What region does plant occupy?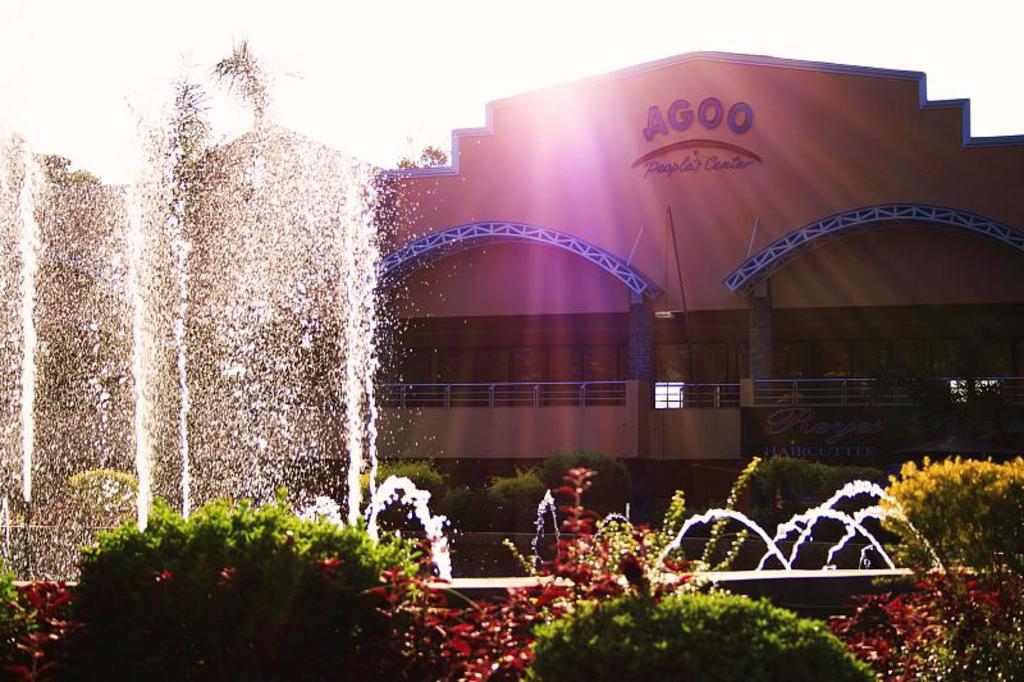
rect(517, 585, 878, 681).
